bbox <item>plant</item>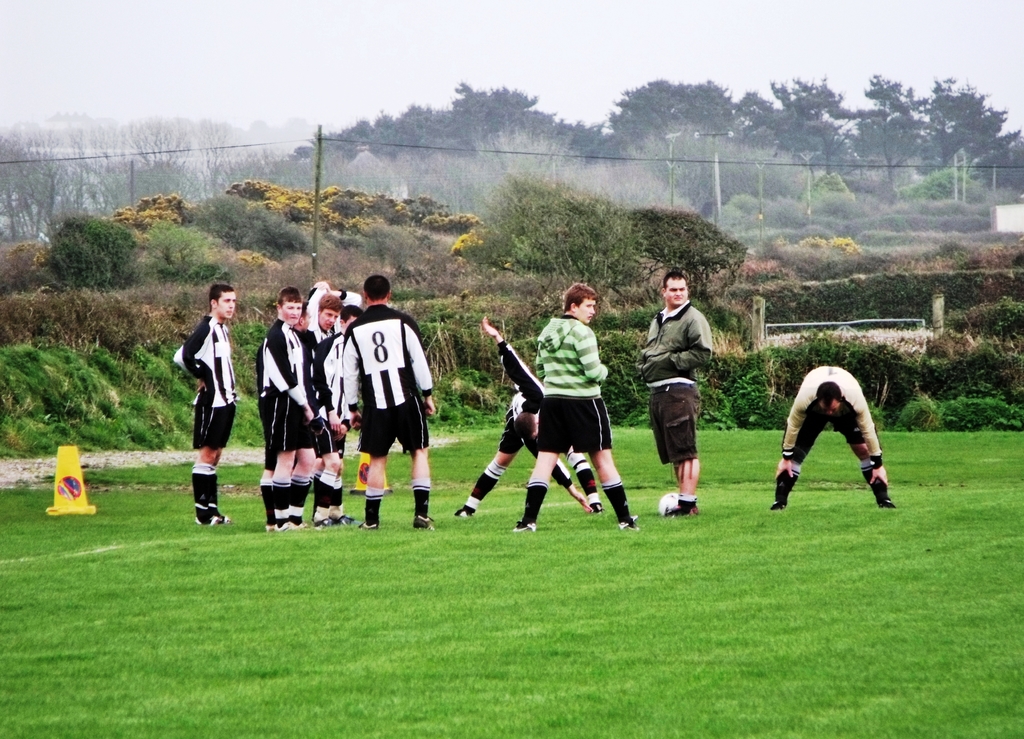
{"left": 604, "top": 325, "right": 645, "bottom": 367}
